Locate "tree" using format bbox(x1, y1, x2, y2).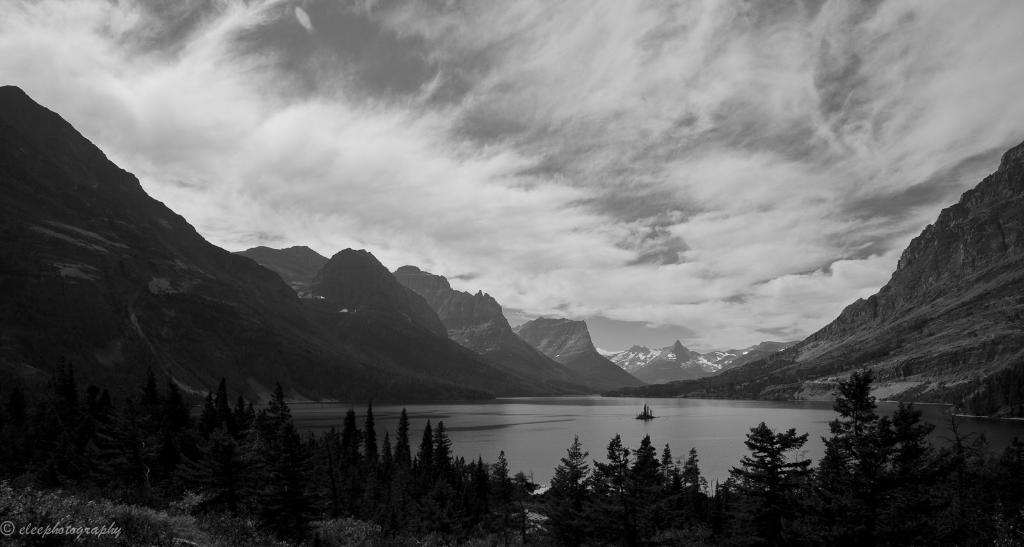
bbox(543, 430, 594, 536).
